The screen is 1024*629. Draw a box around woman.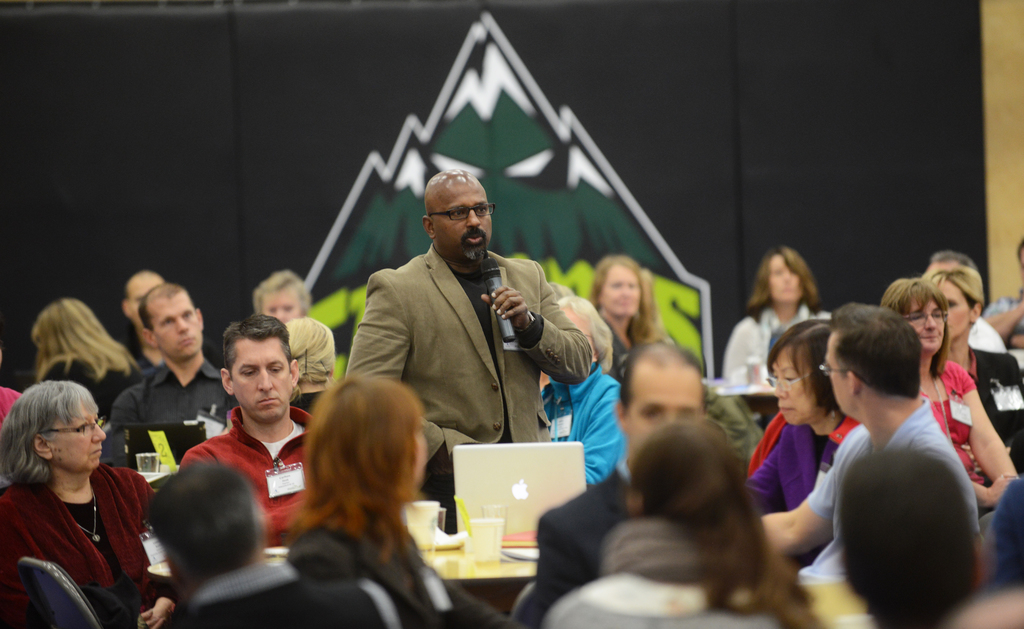
<bbox>916, 265, 1023, 467</bbox>.
